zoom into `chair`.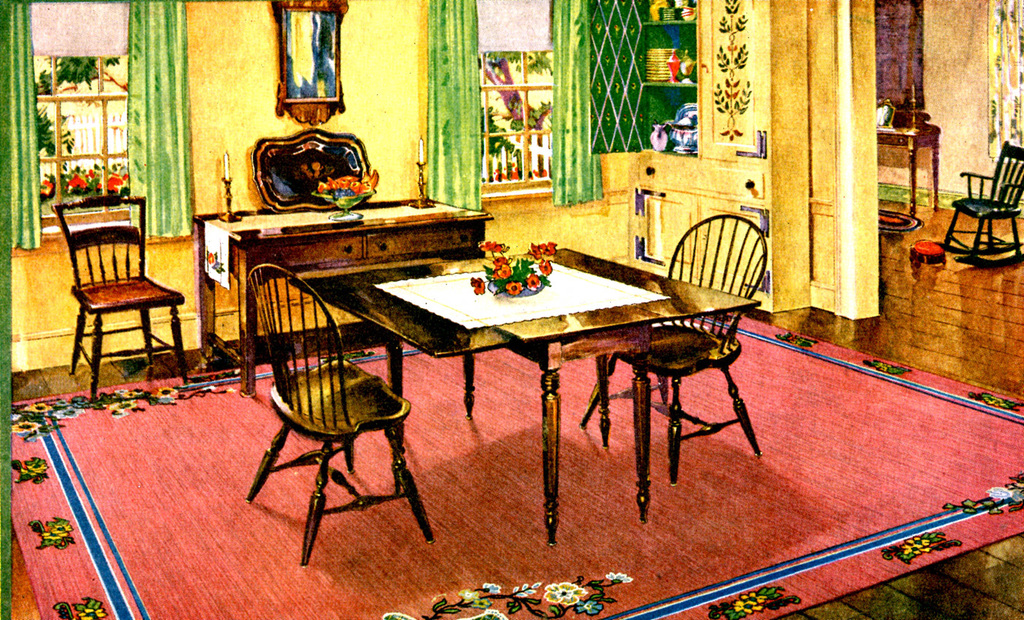
Zoom target: (left=930, top=139, right=1023, bottom=269).
